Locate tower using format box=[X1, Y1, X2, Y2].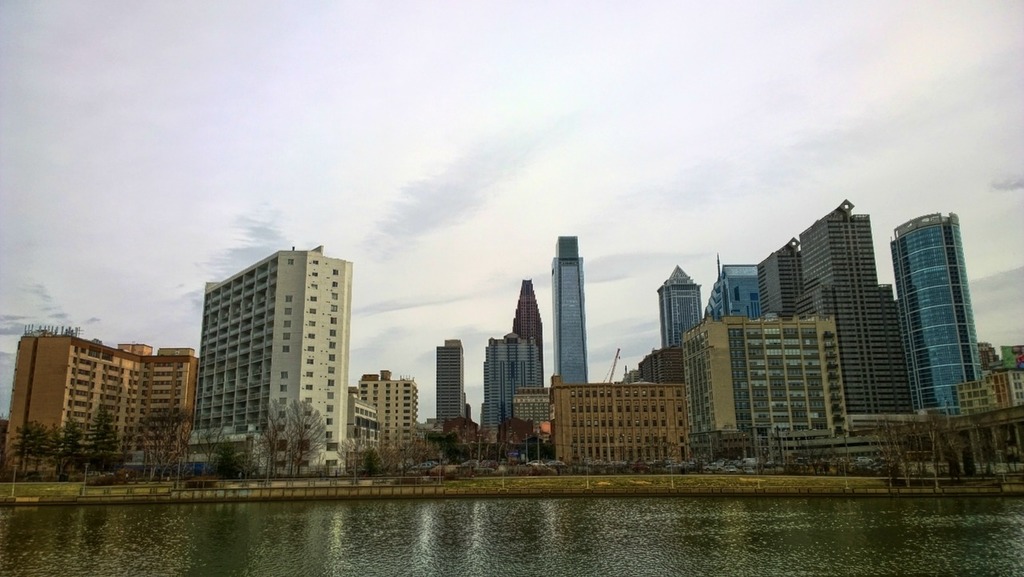
box=[662, 269, 702, 348].
